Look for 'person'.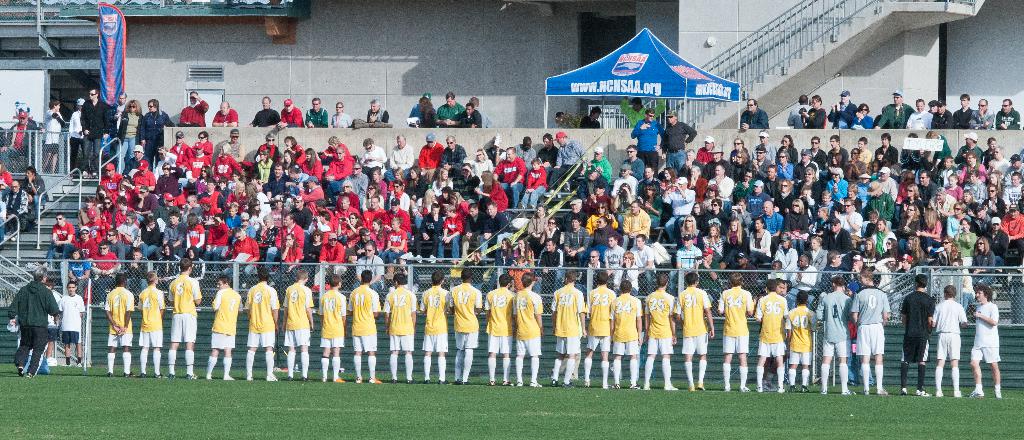
Found: detection(954, 136, 980, 162).
